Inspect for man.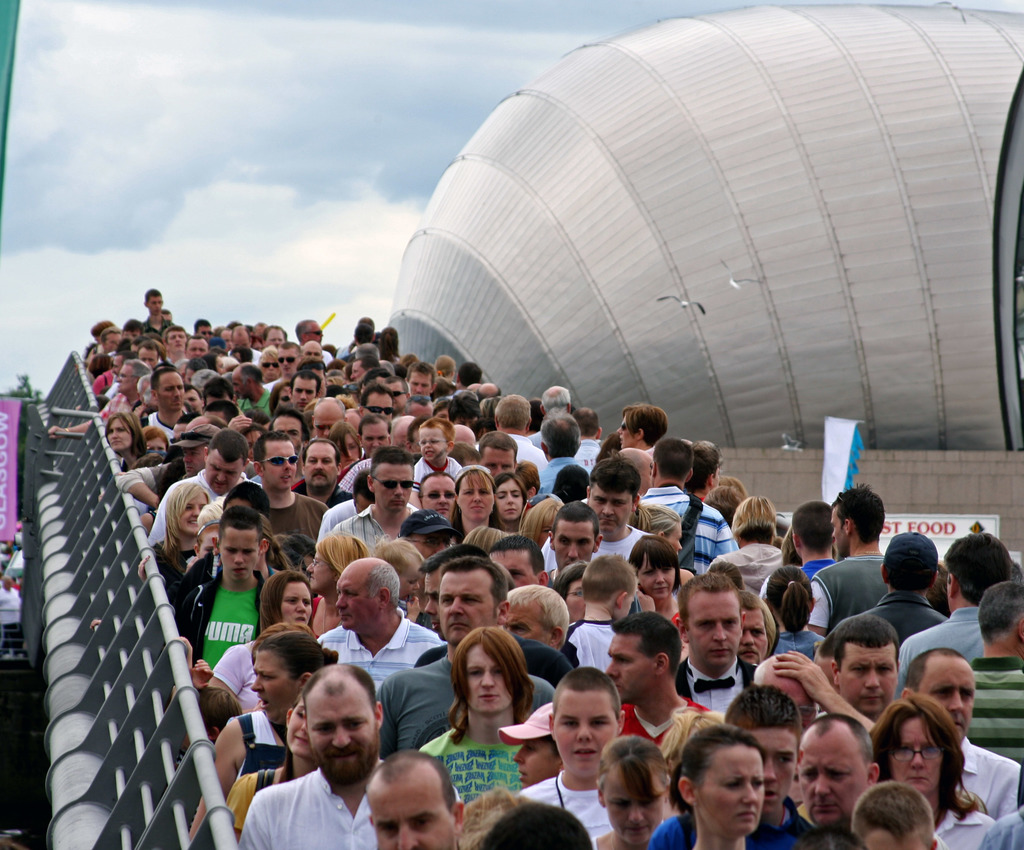
Inspection: [228,323,265,365].
